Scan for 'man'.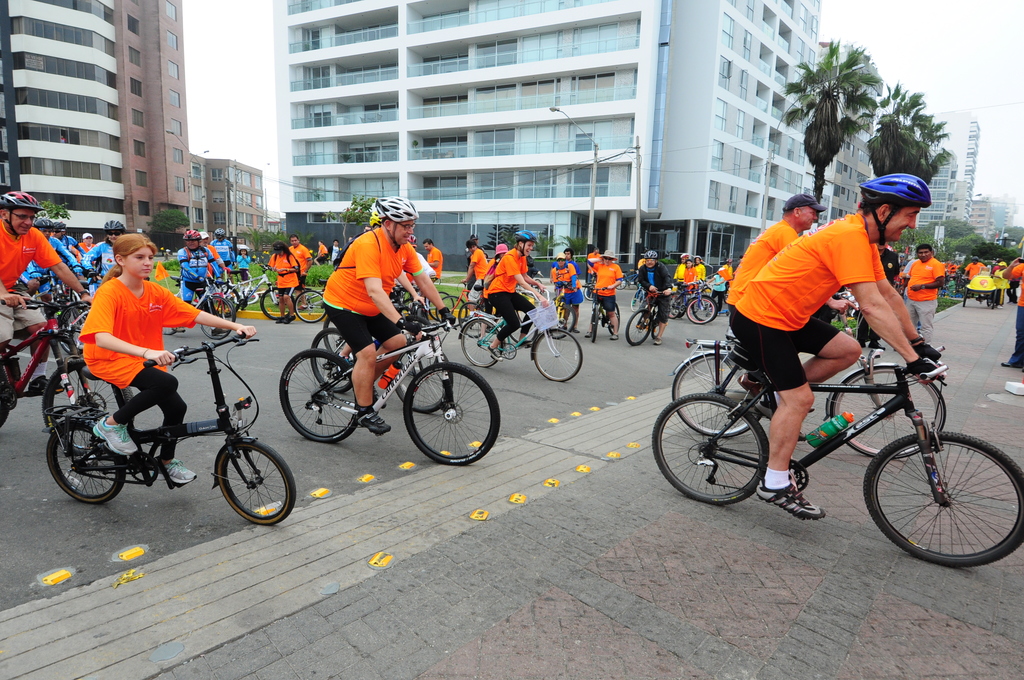
Scan result: {"left": 904, "top": 244, "right": 942, "bottom": 334}.
